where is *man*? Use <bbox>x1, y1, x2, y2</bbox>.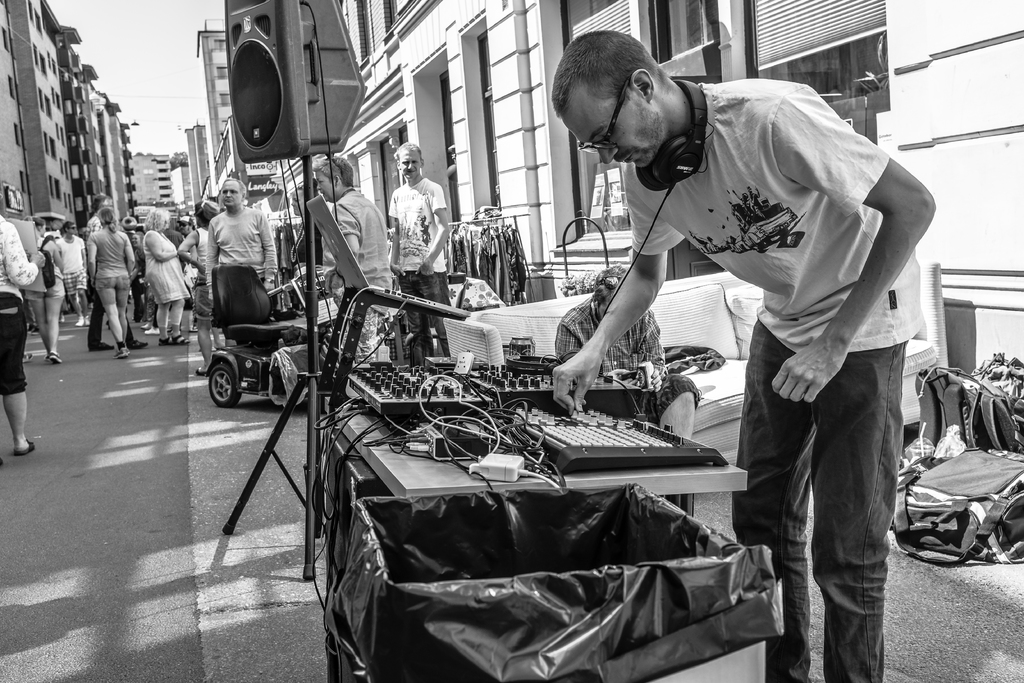
<bbox>551, 28, 934, 682</bbox>.
